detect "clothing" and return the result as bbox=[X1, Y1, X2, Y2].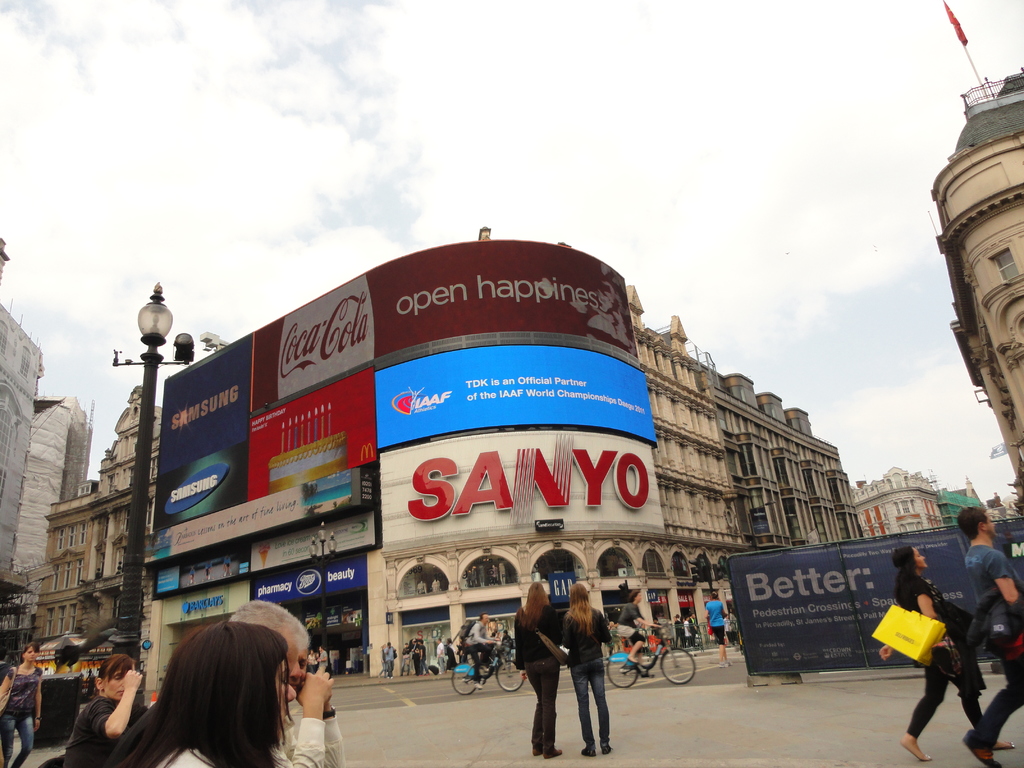
bbox=[895, 575, 980, 739].
